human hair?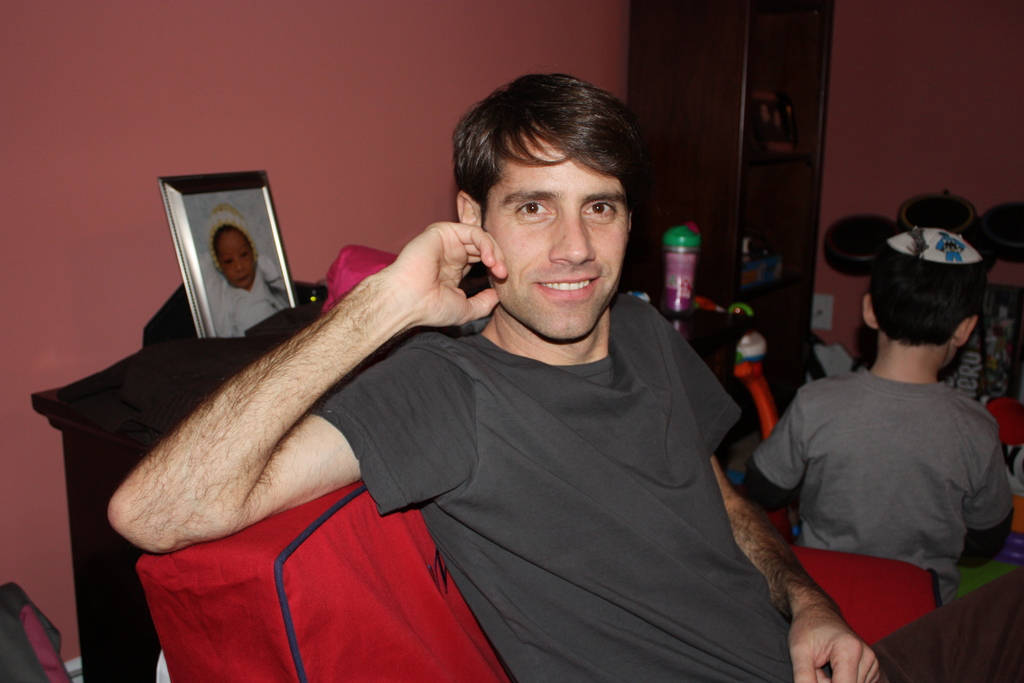
[x1=865, y1=241, x2=988, y2=347]
